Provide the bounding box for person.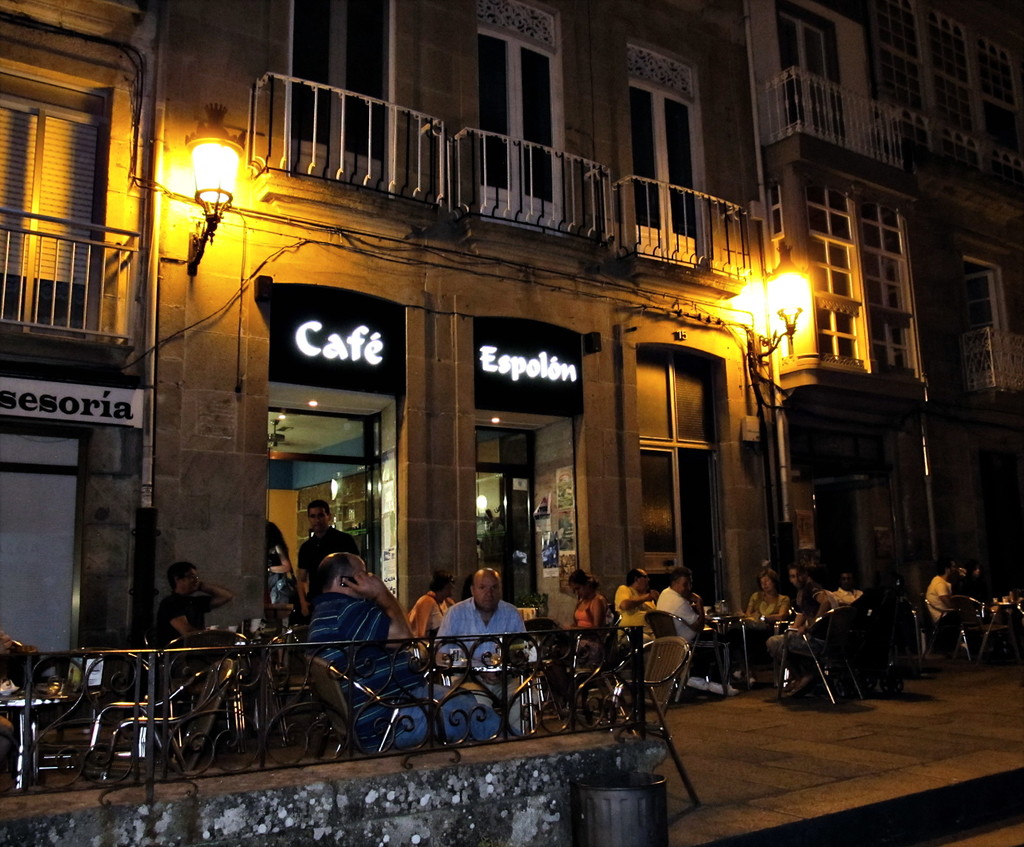
[left=296, top=499, right=360, bottom=627].
